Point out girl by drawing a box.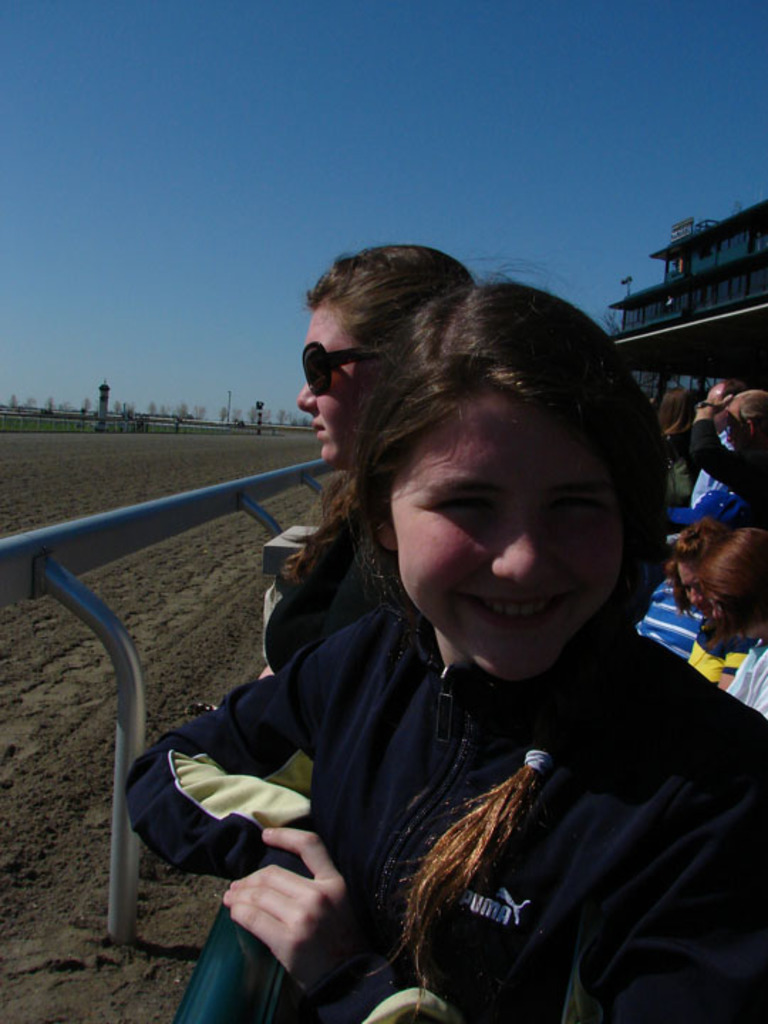
x1=256 y1=238 x2=481 y2=676.
